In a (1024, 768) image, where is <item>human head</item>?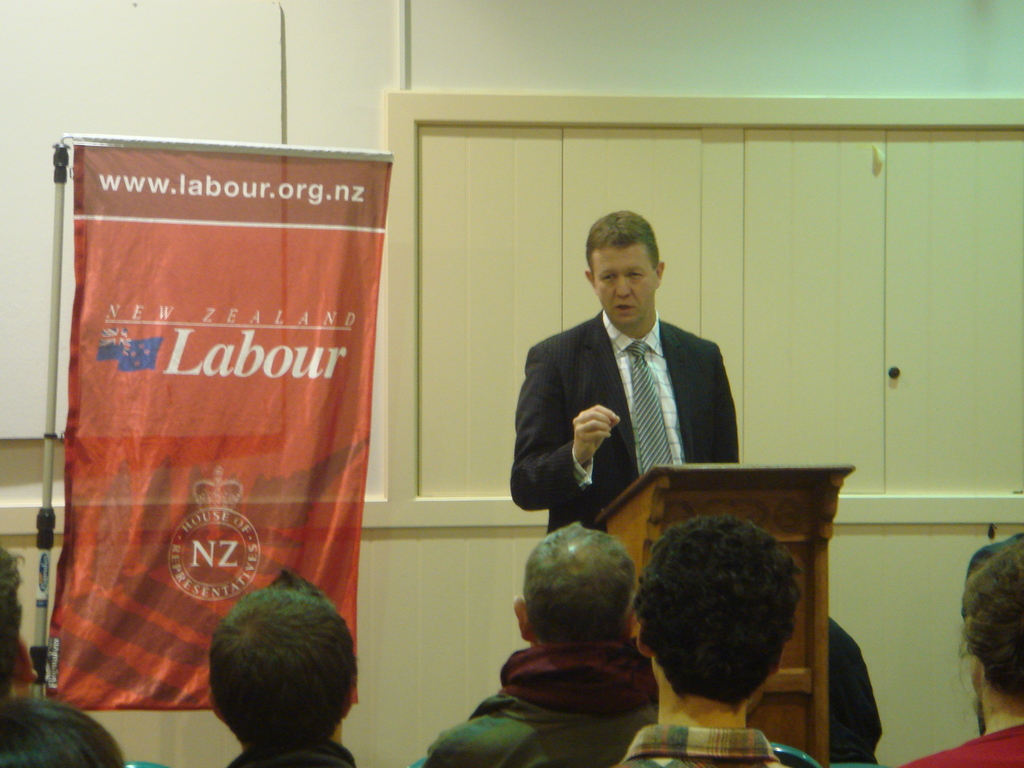
detection(1, 540, 30, 701).
